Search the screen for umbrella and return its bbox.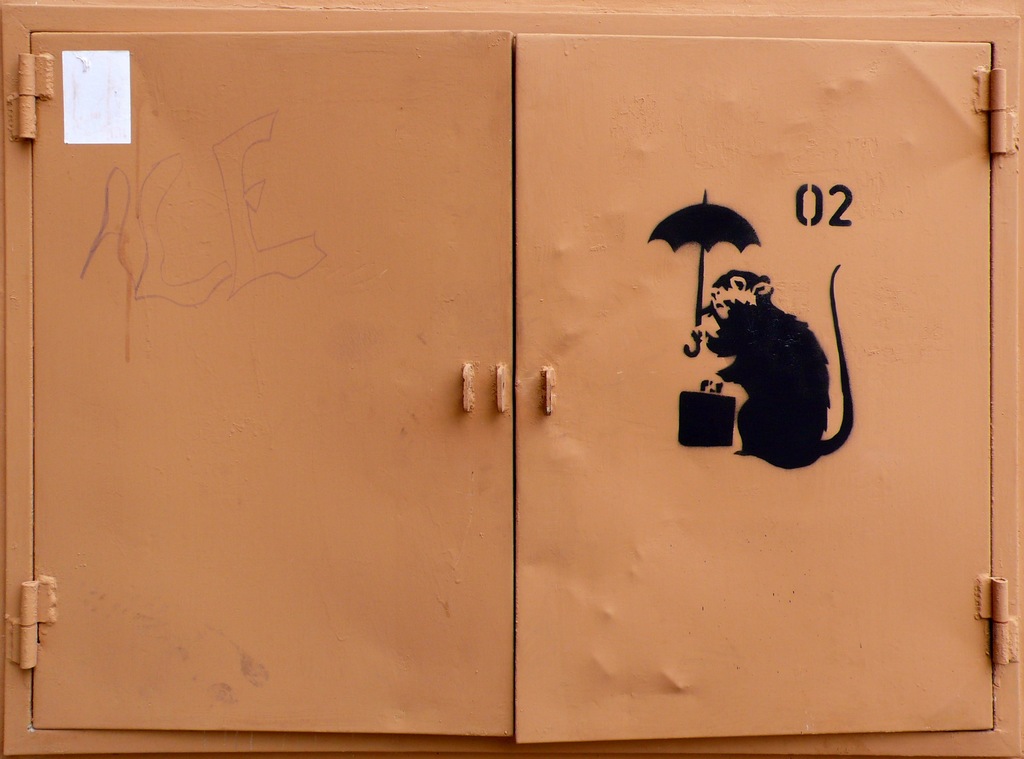
Found: 648/191/760/357.
